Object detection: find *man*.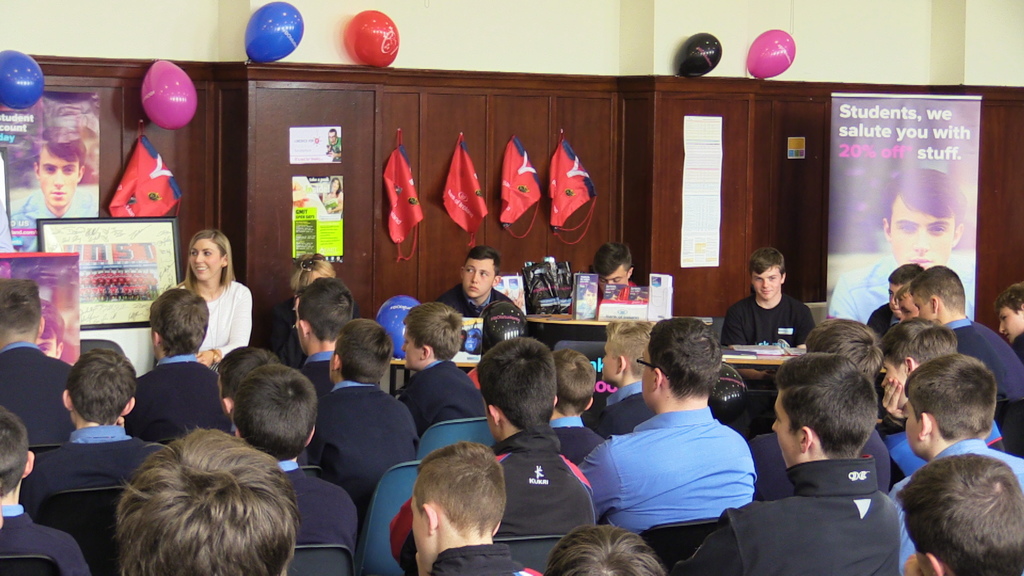
{"left": 11, "top": 123, "right": 100, "bottom": 254}.
